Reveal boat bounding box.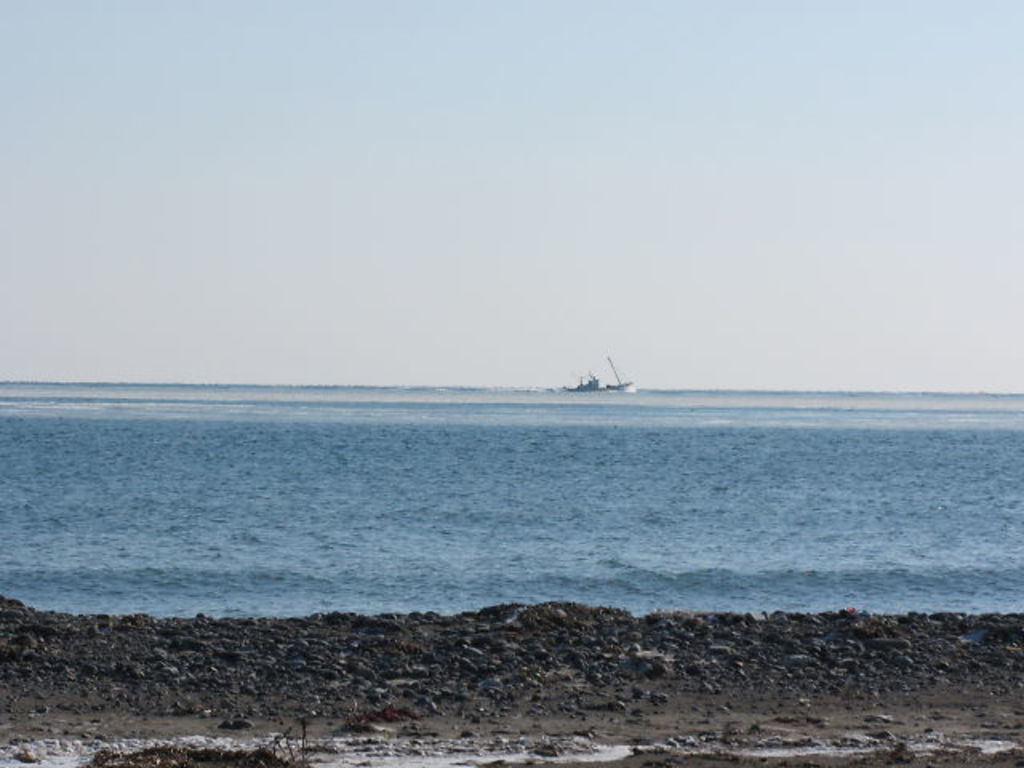
Revealed: rect(603, 354, 637, 392).
